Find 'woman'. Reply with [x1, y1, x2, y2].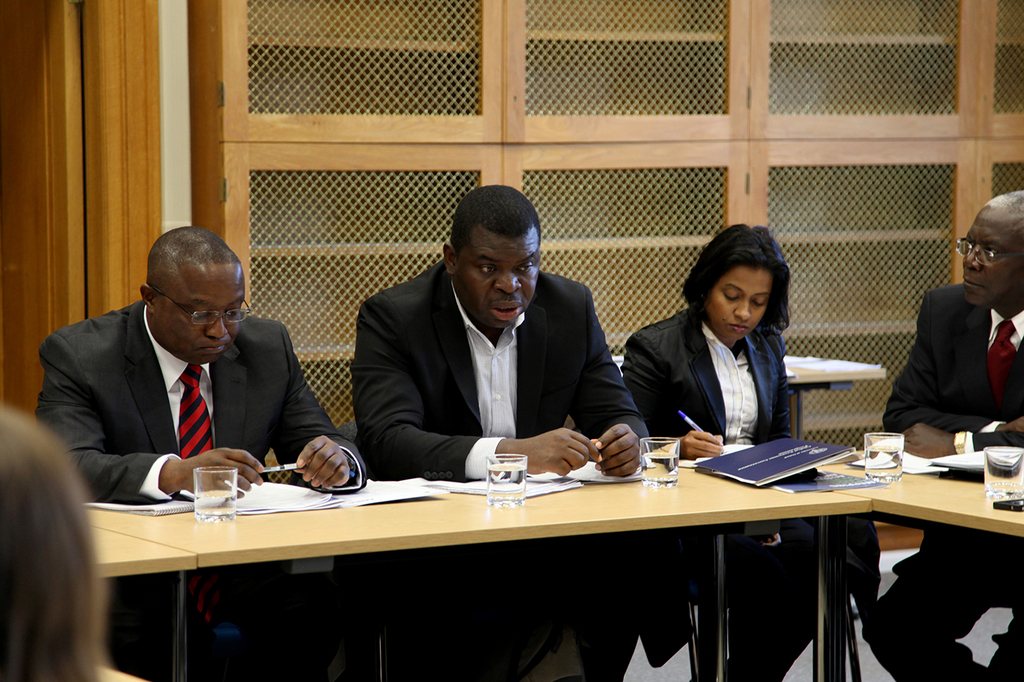
[627, 213, 869, 681].
